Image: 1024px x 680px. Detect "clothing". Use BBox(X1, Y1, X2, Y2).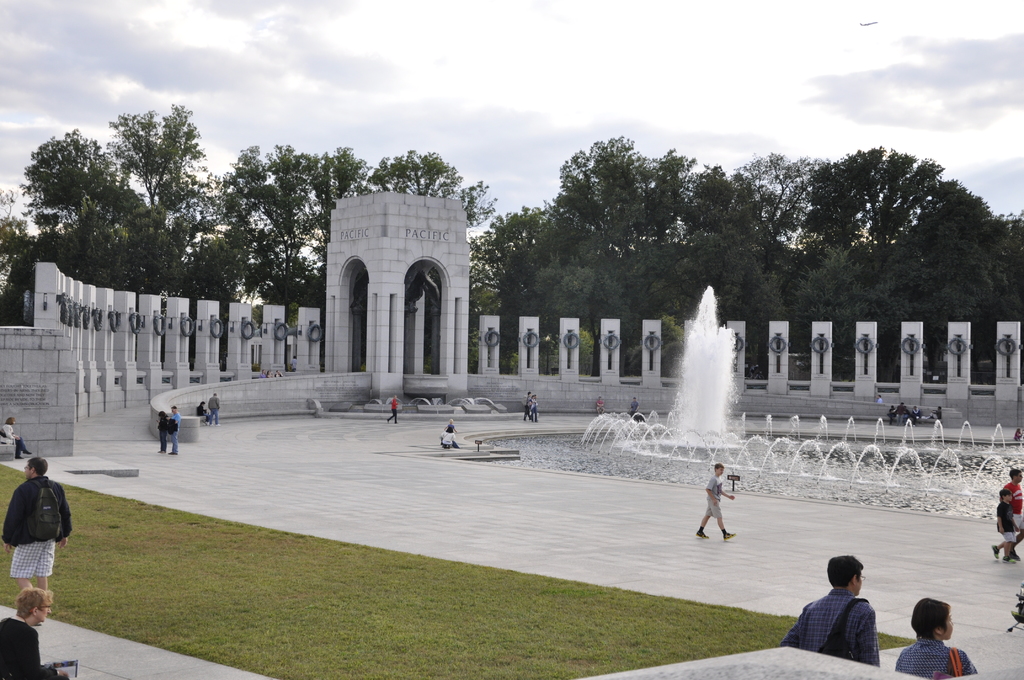
BBox(531, 394, 537, 419).
